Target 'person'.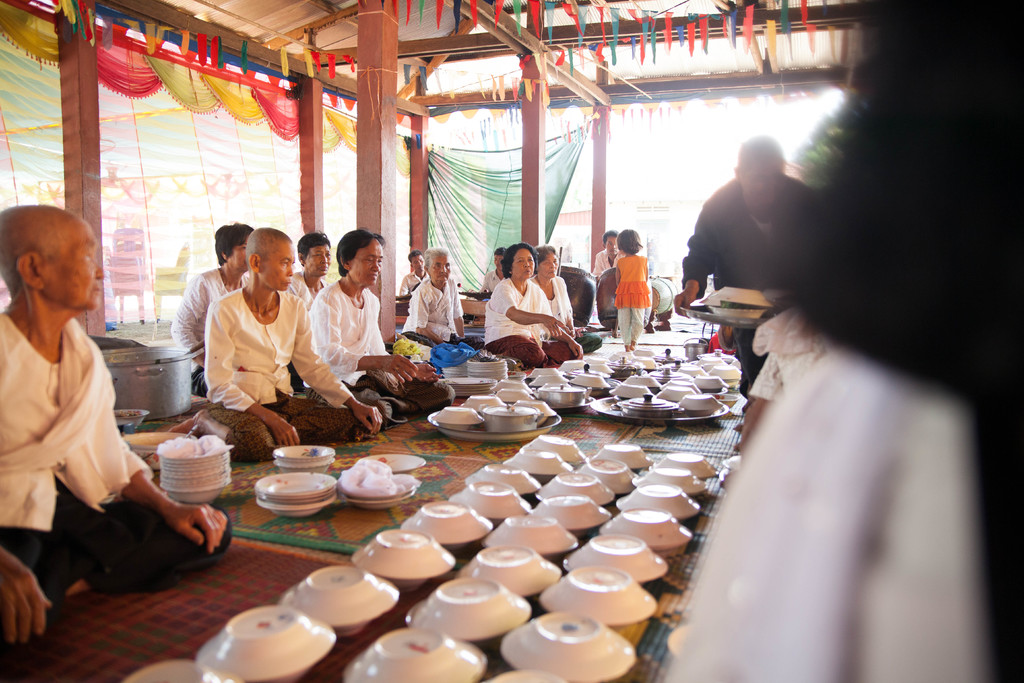
Target region: 0 204 235 659.
